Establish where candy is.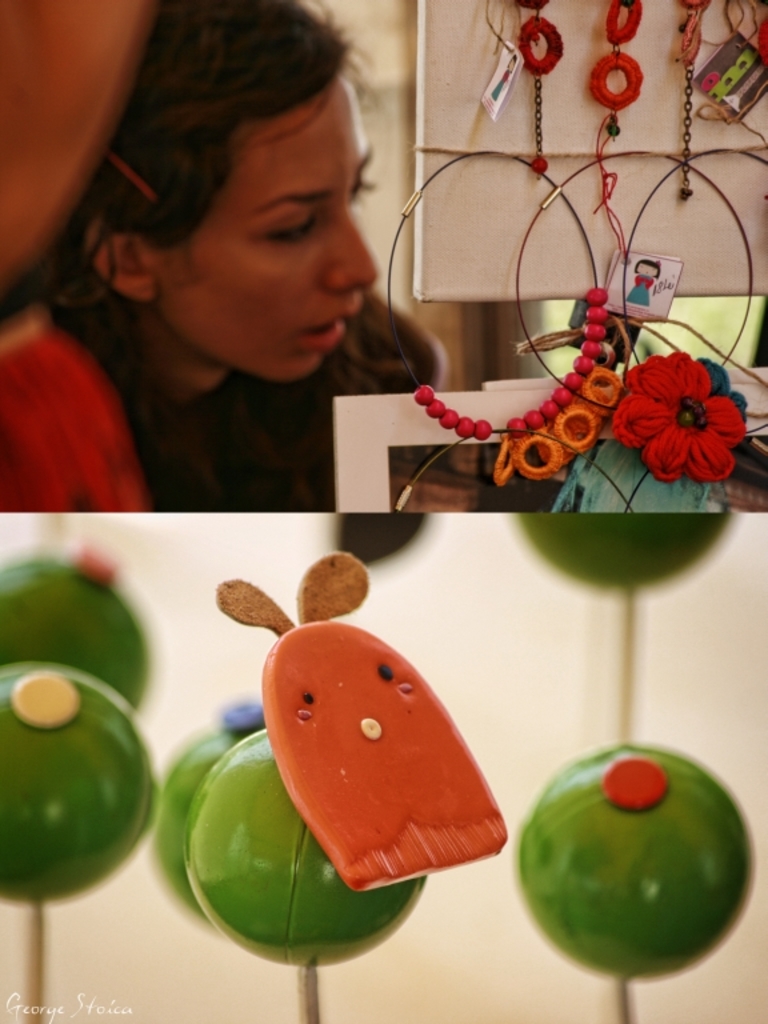
Established at <bbox>148, 693, 269, 927</bbox>.
